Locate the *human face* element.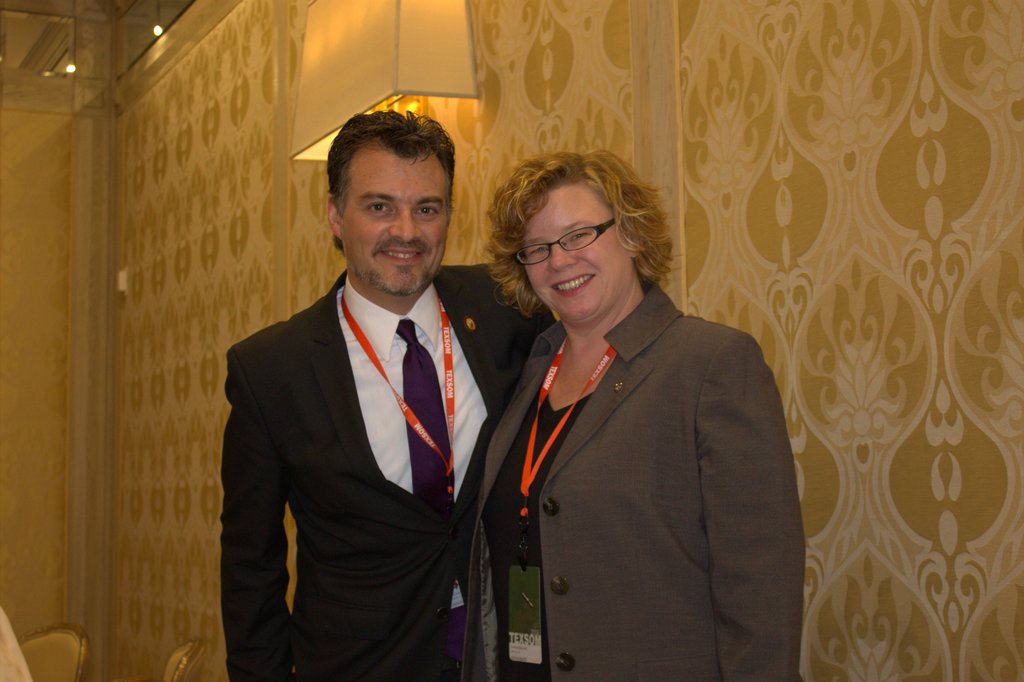
Element bbox: bbox=[524, 179, 630, 320].
